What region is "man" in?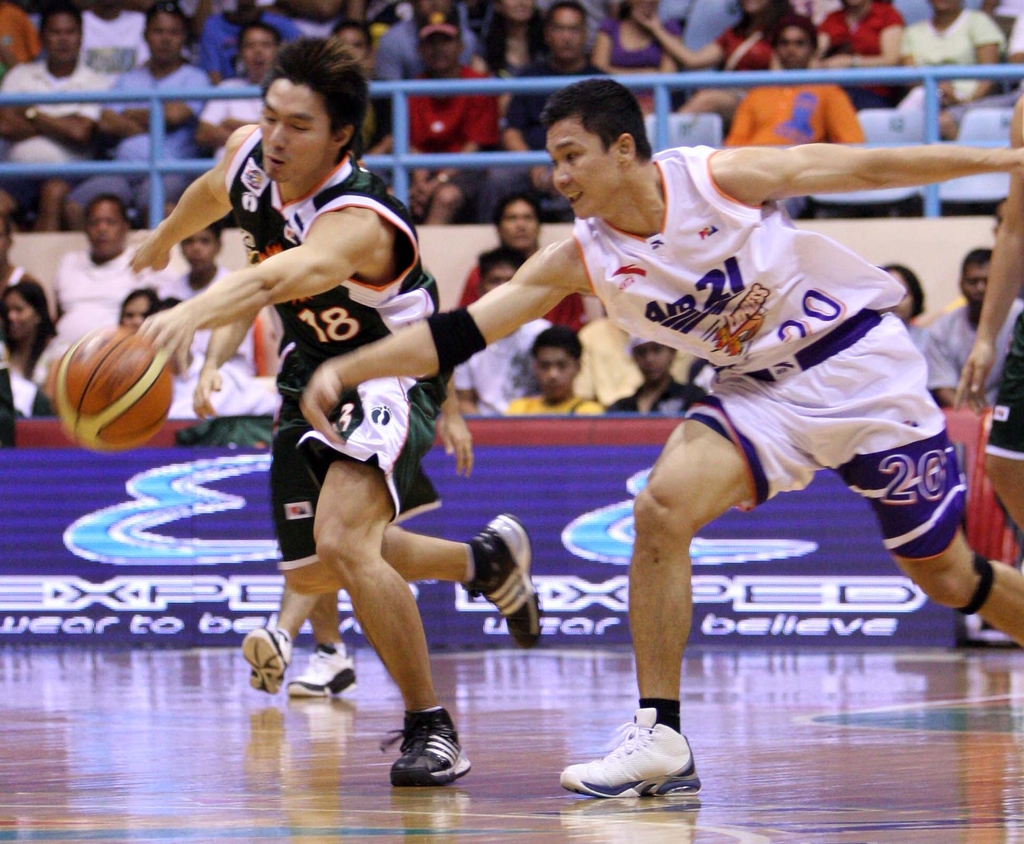
crop(924, 245, 1023, 411).
